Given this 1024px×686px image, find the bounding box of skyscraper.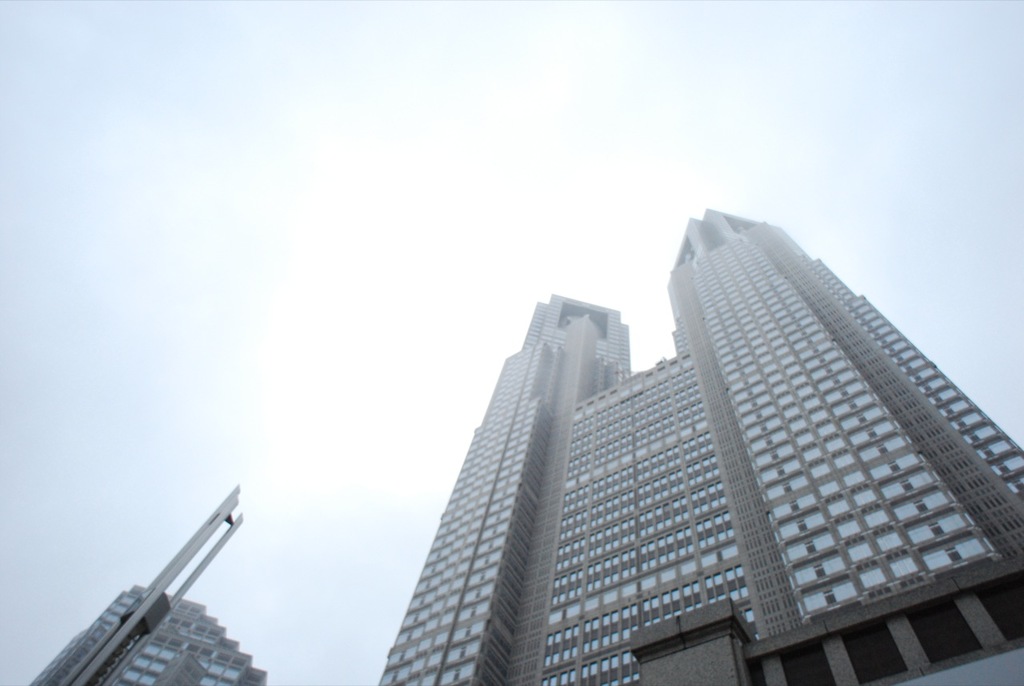
(374, 197, 1022, 685).
